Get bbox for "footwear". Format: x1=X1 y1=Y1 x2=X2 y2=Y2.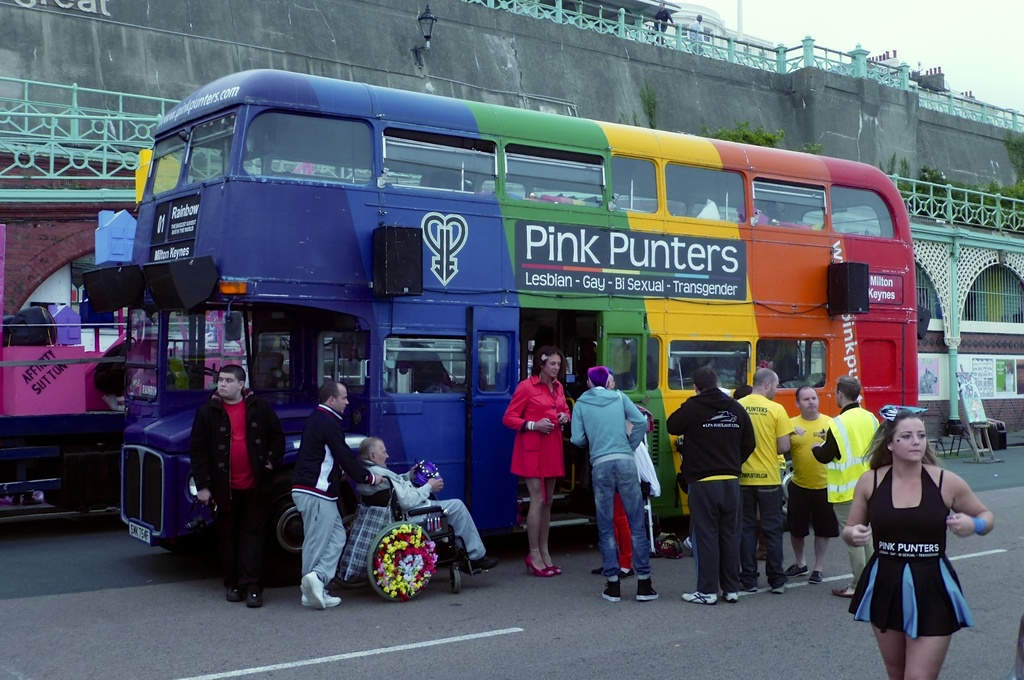
x1=604 y1=579 x2=625 y2=603.
